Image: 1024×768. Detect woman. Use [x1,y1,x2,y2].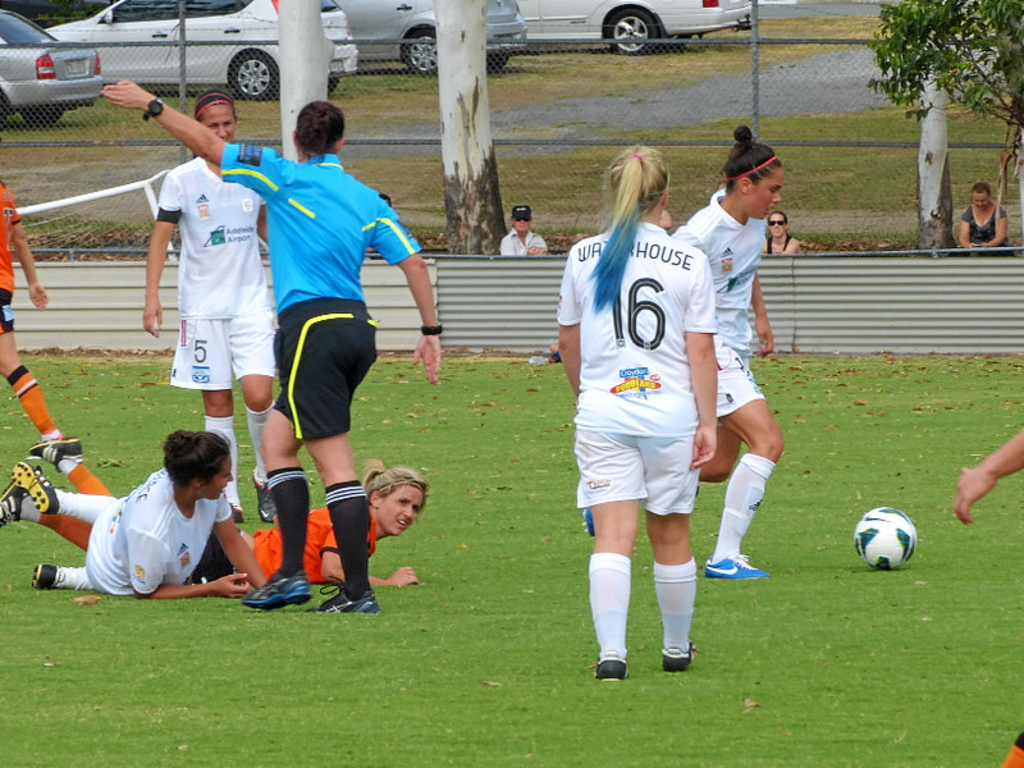
[760,209,800,256].
